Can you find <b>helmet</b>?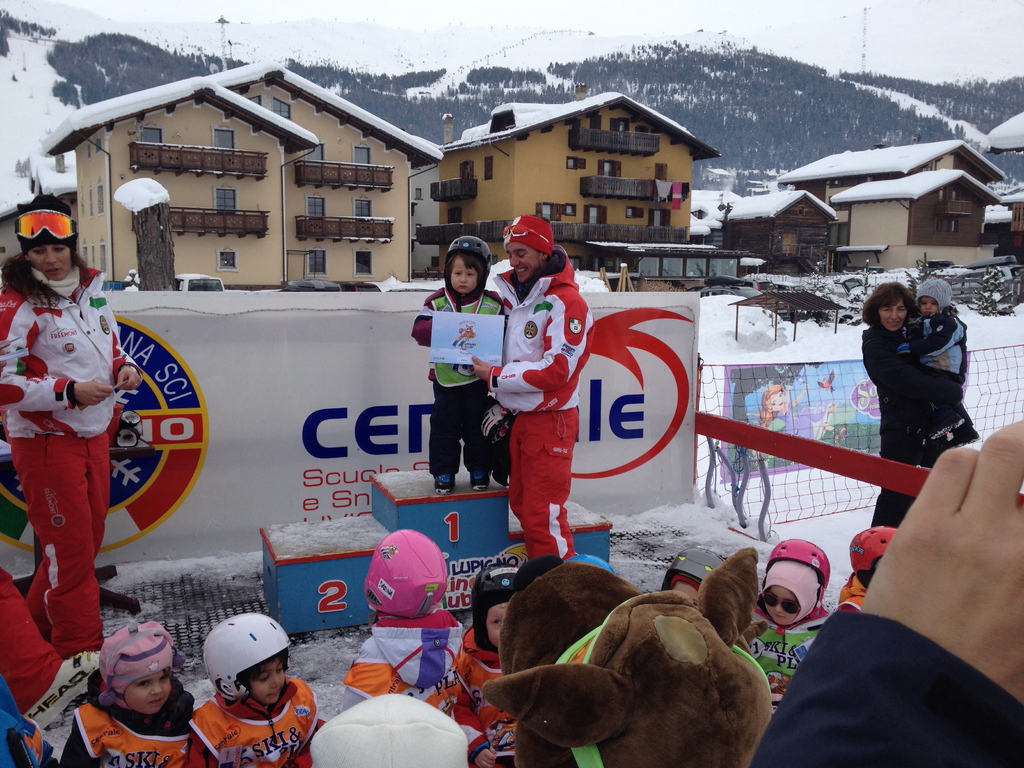
Yes, bounding box: bbox(438, 236, 504, 296).
